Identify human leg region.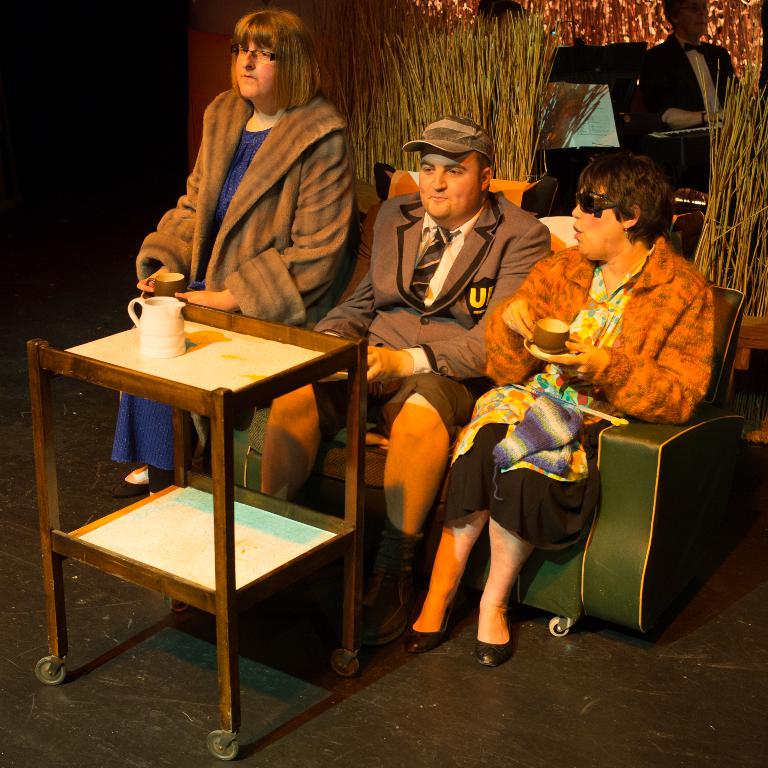
Region: <bbox>258, 383, 315, 497</bbox>.
